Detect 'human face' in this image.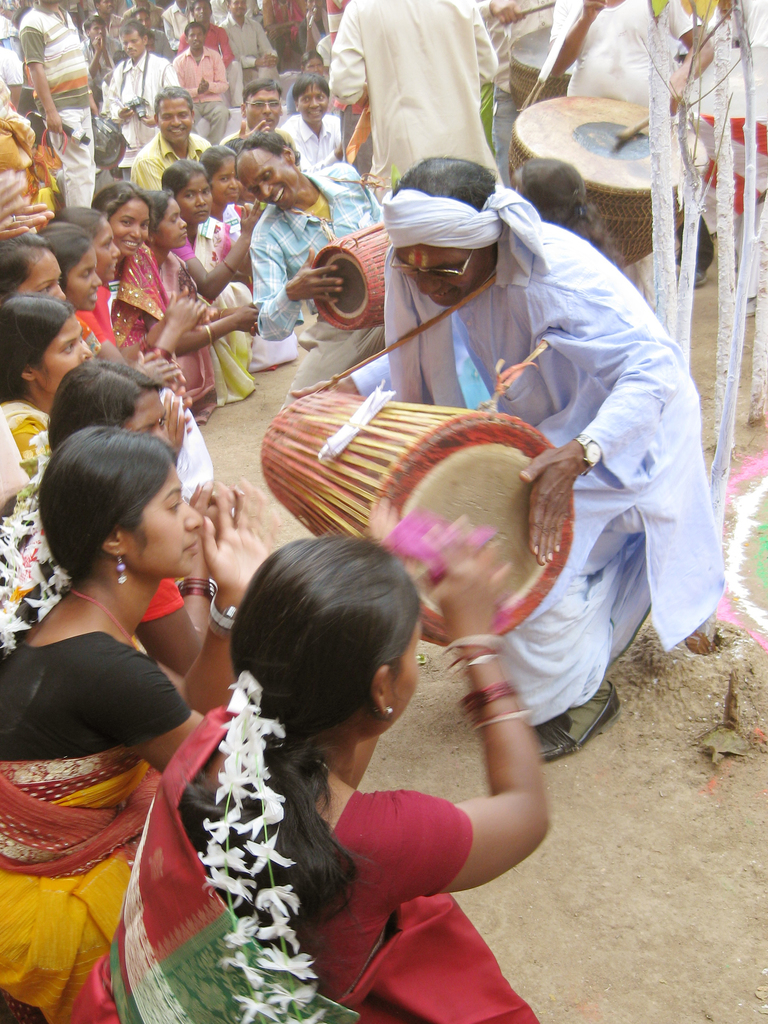
Detection: [388, 248, 492, 309].
